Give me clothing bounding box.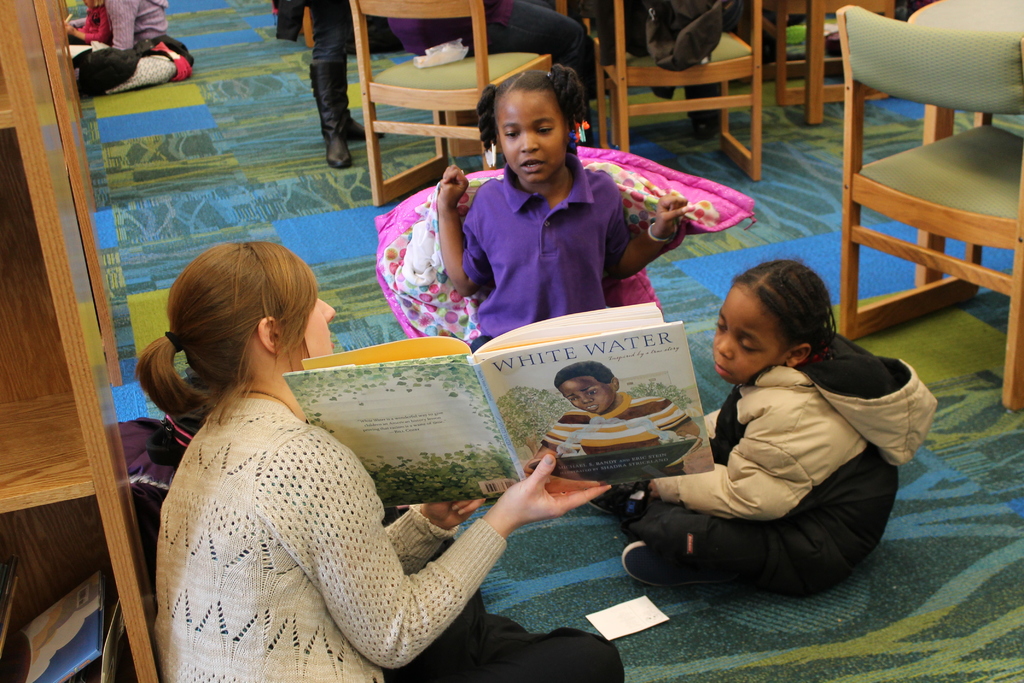
box=[154, 395, 622, 682].
